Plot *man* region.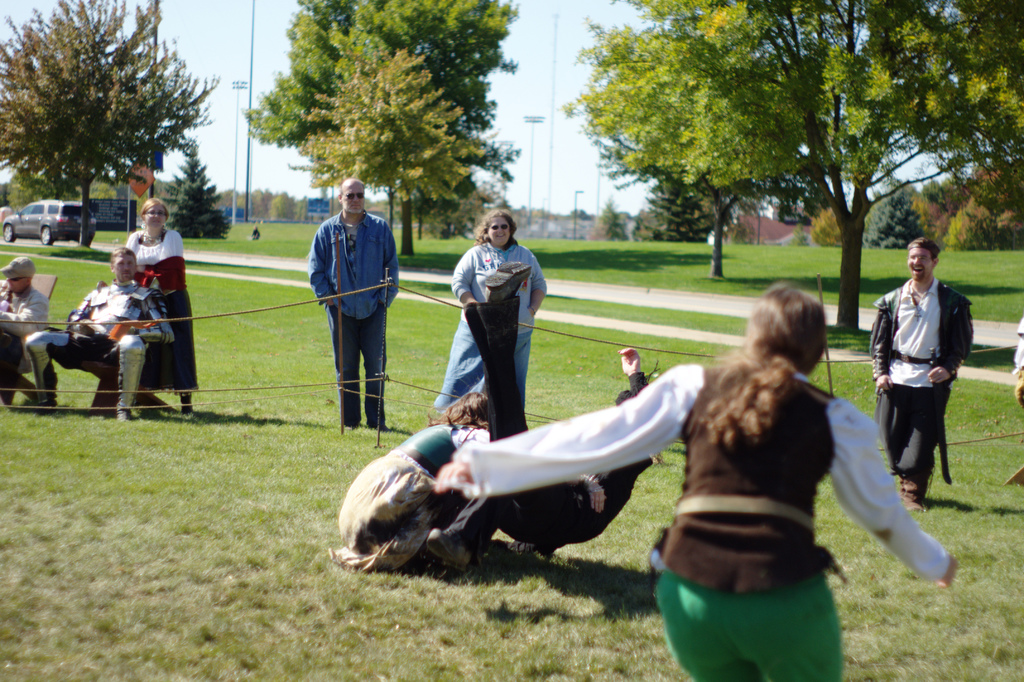
Plotted at [left=426, top=344, right=662, bottom=568].
